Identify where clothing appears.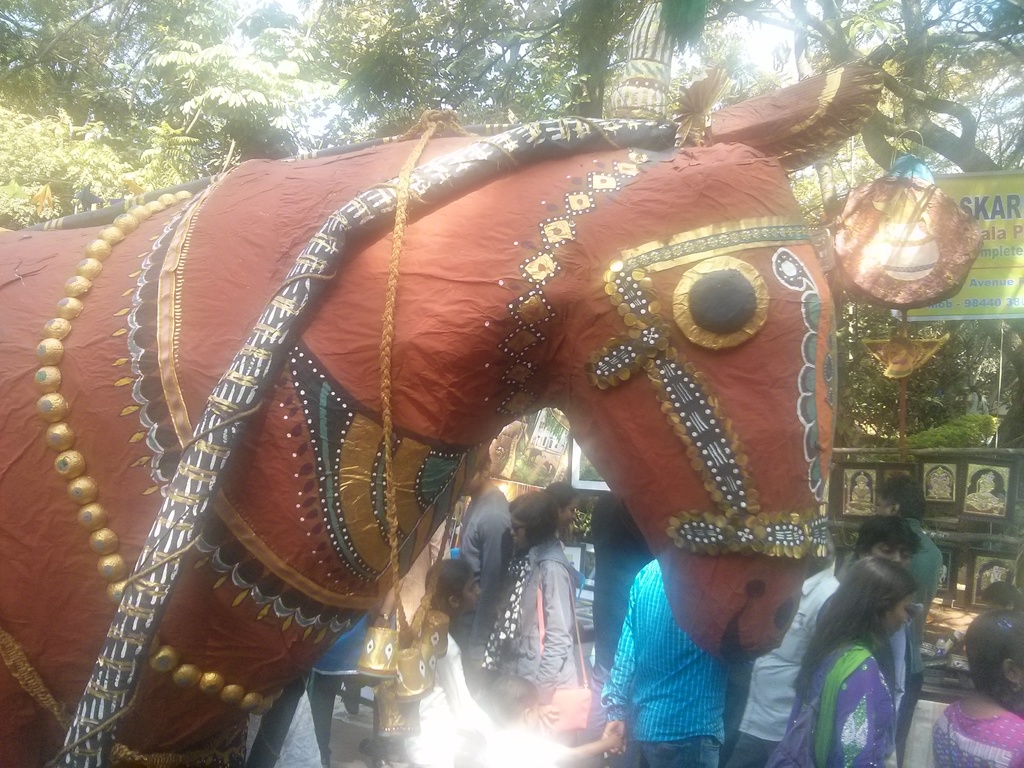
Appears at <box>599,554,727,767</box>.
